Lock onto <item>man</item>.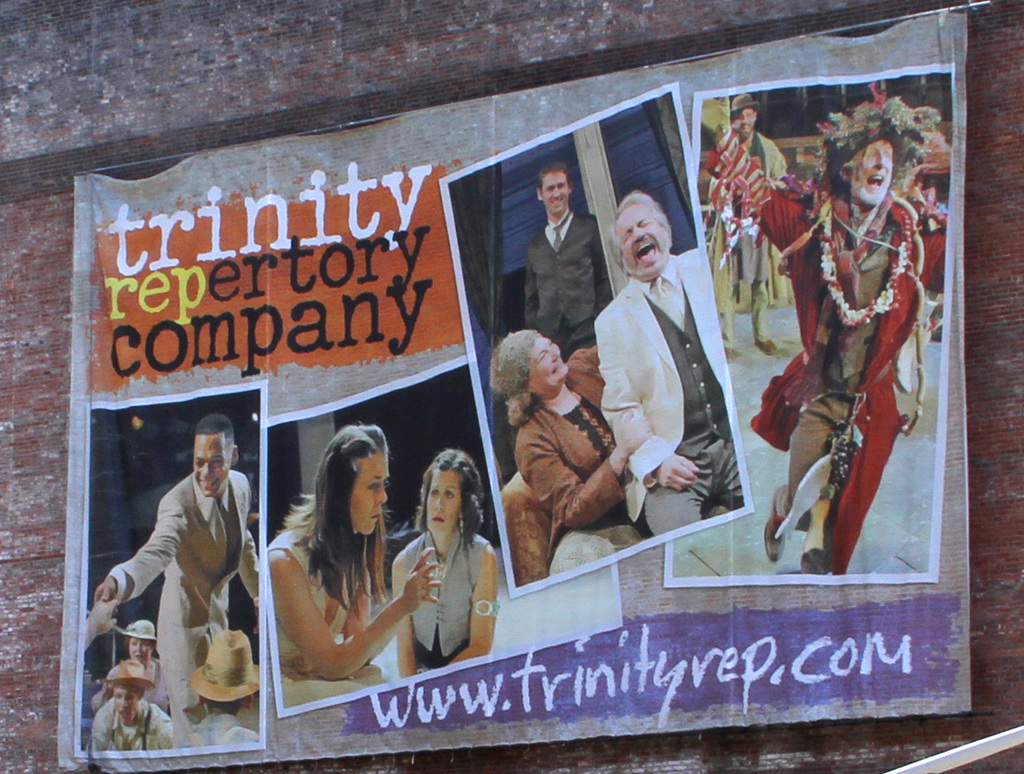
Locked: [96,414,263,751].
